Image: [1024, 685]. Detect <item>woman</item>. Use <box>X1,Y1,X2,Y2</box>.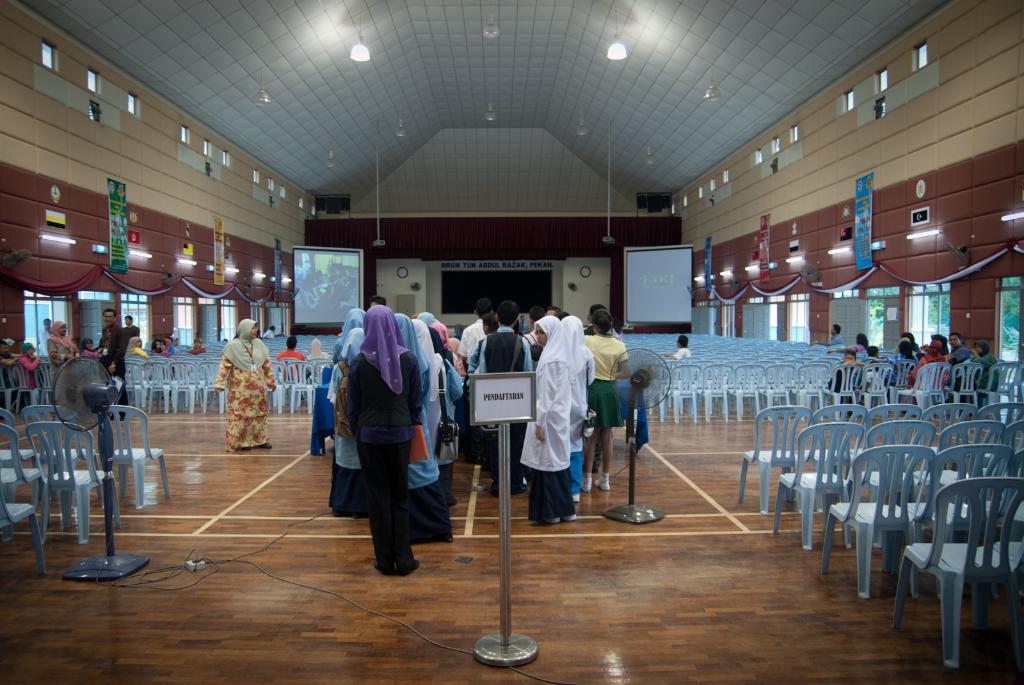
<box>44,322,77,413</box>.
